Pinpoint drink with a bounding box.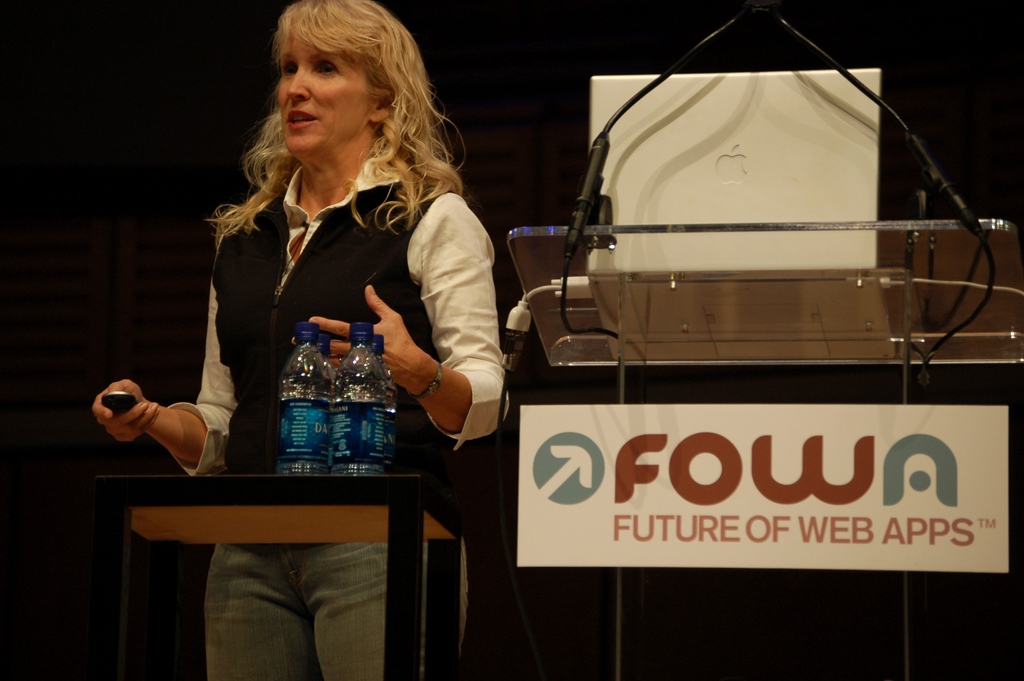
crop(333, 322, 387, 476).
